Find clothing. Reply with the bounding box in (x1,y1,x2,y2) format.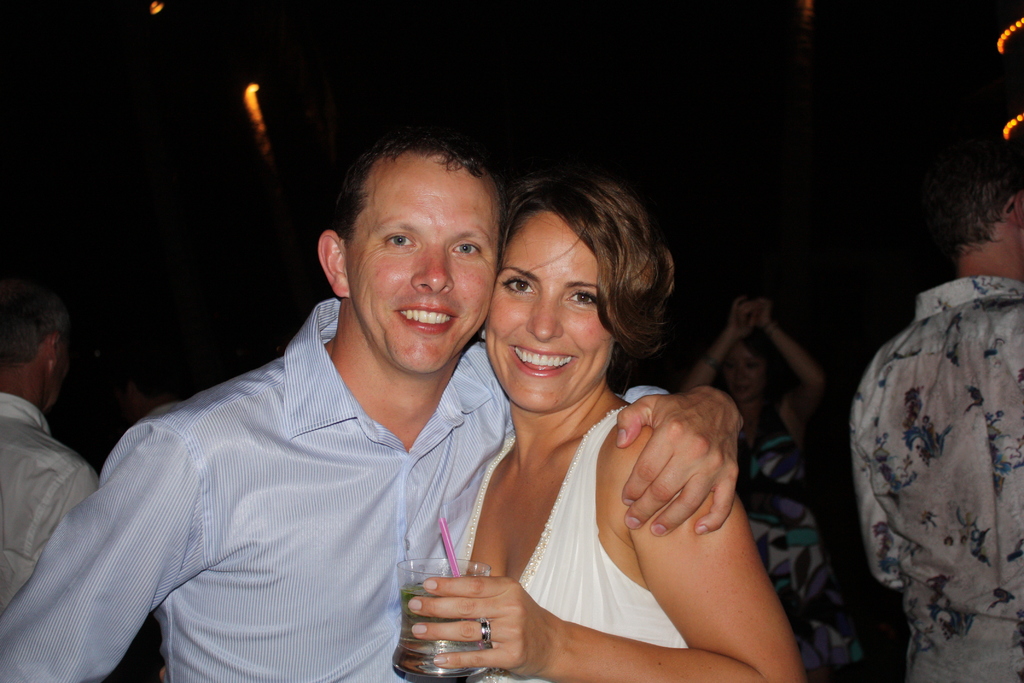
(737,395,858,682).
